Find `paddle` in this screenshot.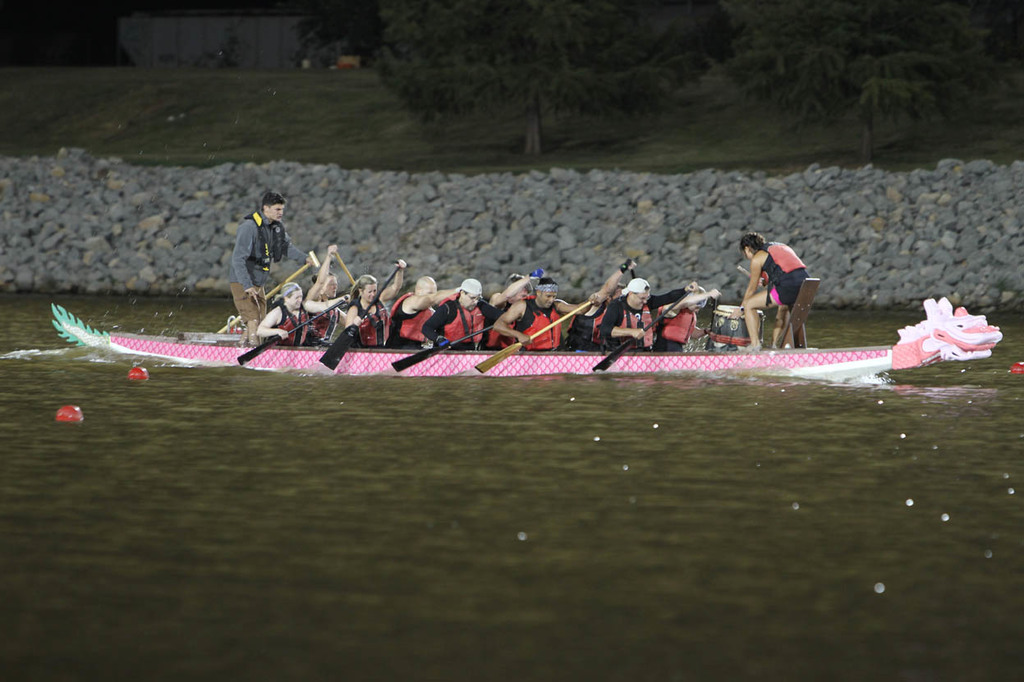
The bounding box for `paddle` is box=[336, 252, 356, 288].
